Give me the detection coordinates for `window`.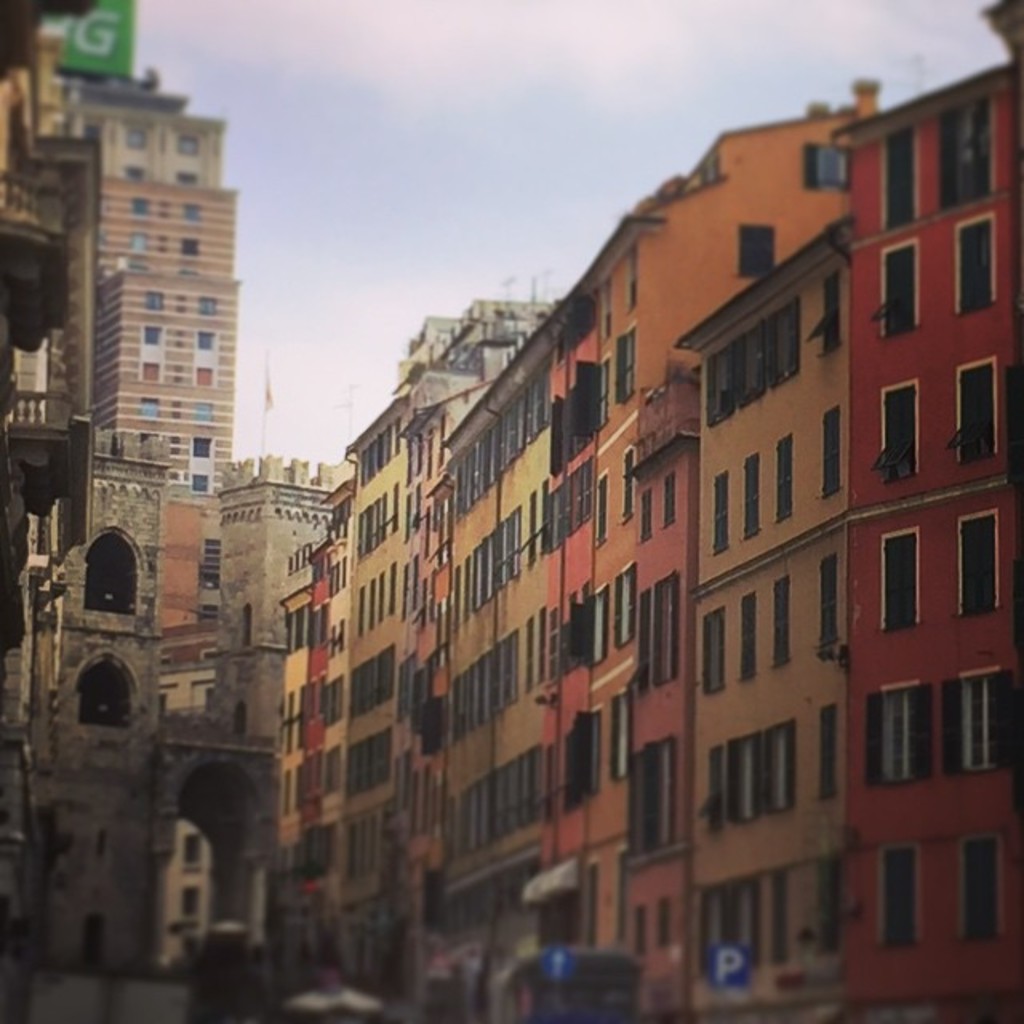
crop(816, 408, 838, 490).
